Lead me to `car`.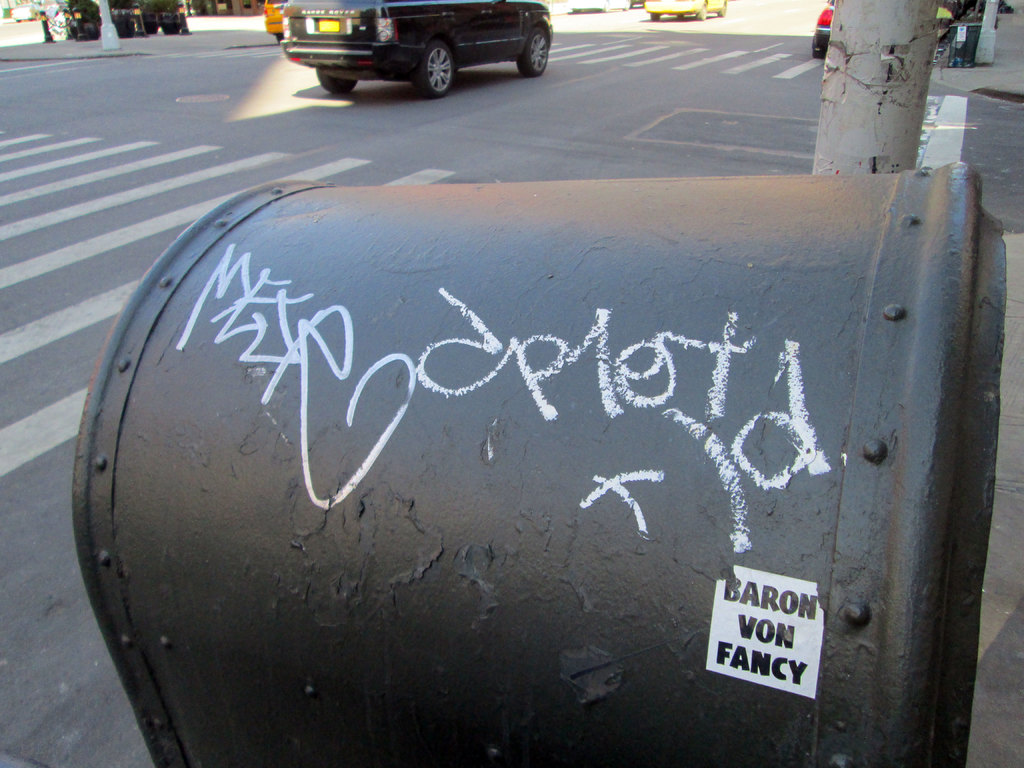
Lead to 263,0,289,35.
